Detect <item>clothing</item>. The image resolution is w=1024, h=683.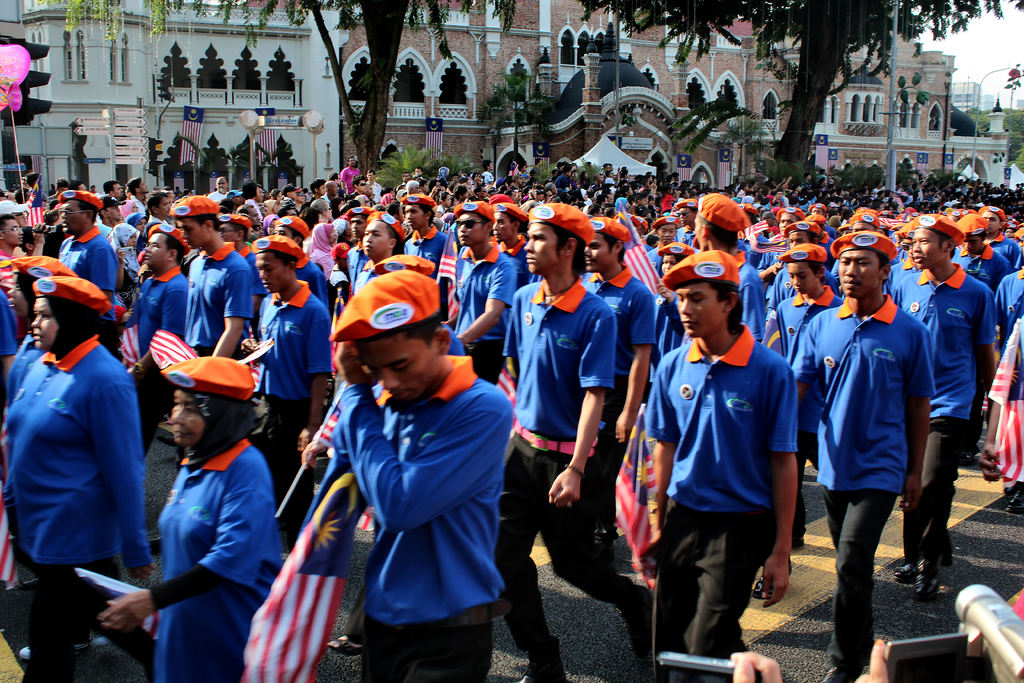
left=252, top=283, right=334, bottom=545.
